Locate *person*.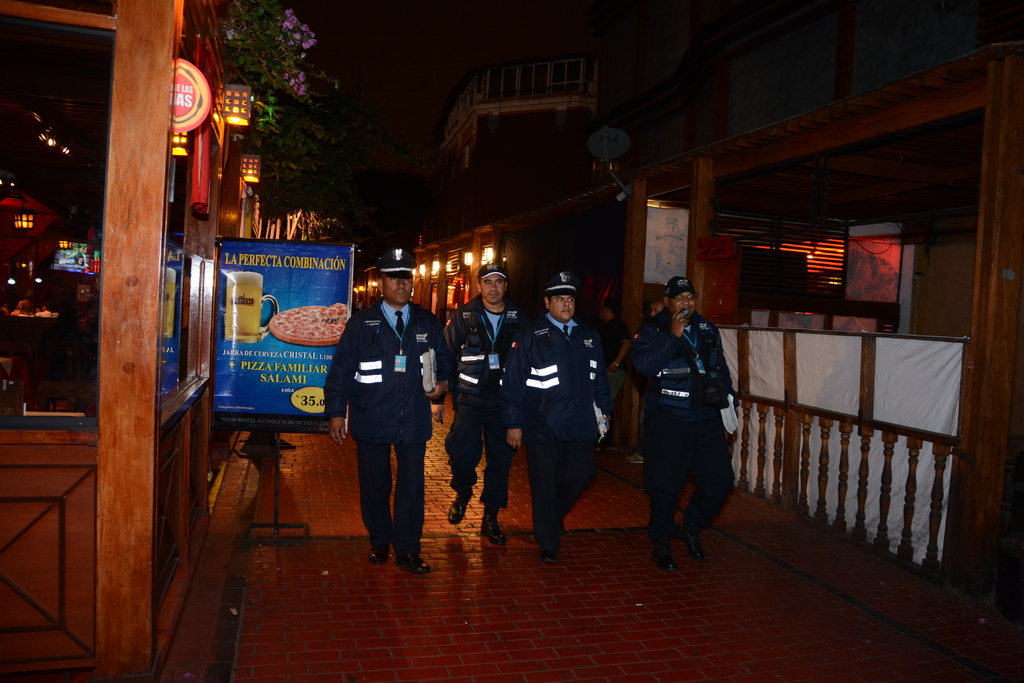
Bounding box: (515,276,620,568).
